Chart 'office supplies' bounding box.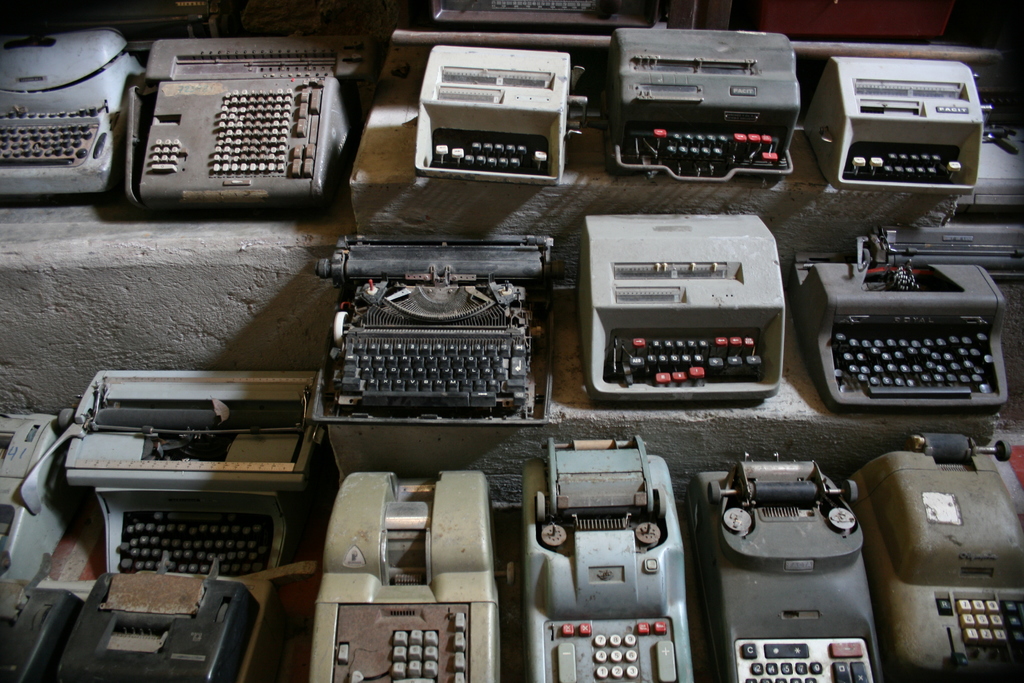
Charted: region(0, 415, 68, 634).
